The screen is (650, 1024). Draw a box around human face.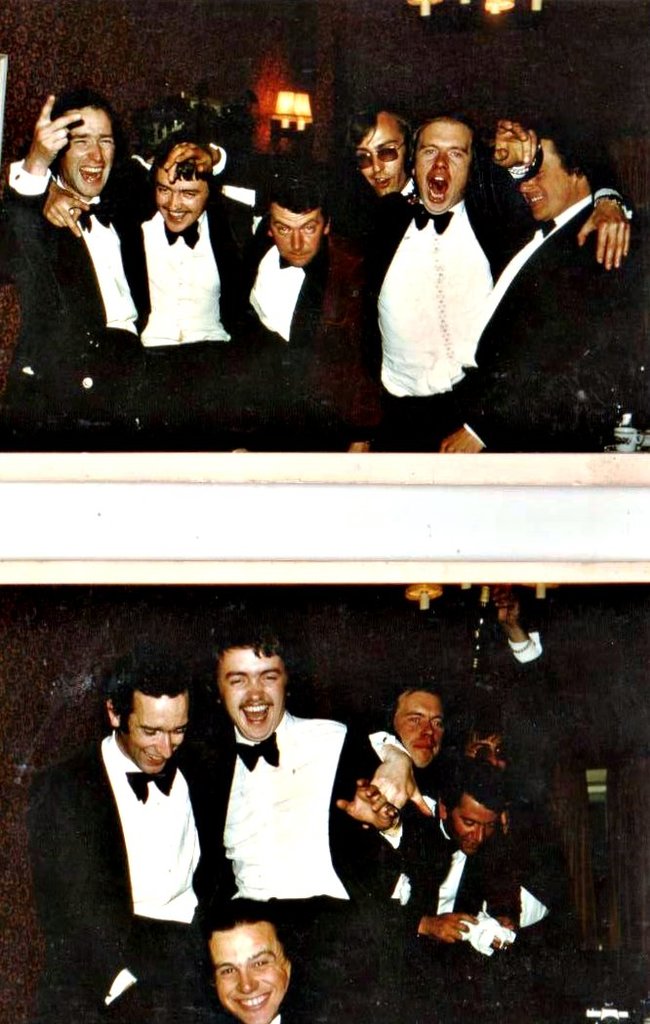
215, 639, 282, 741.
